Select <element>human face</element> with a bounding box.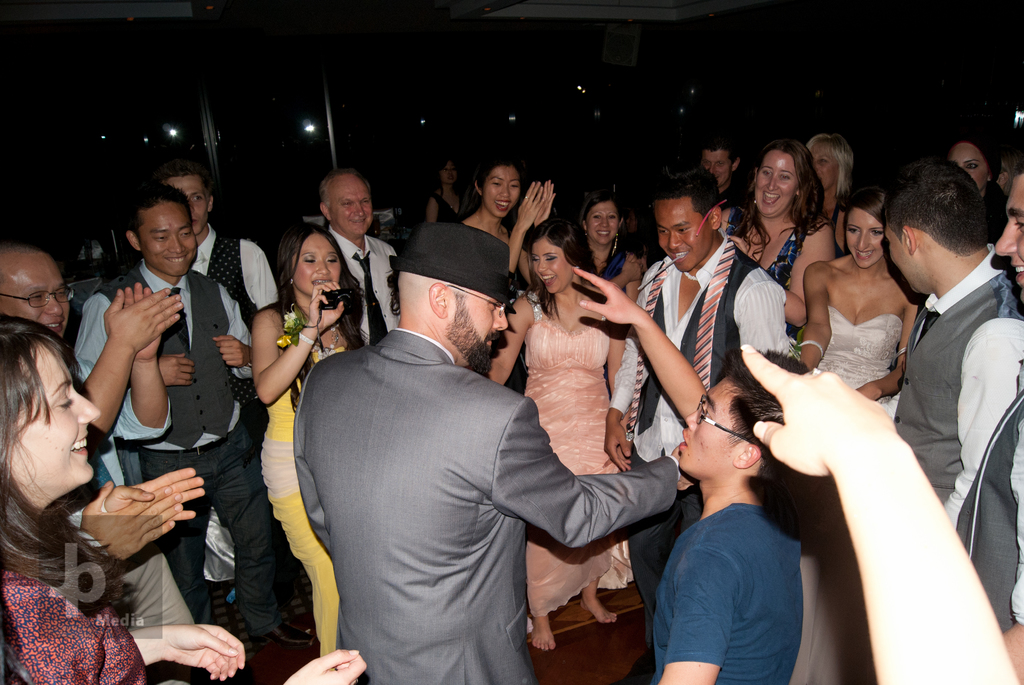
detection(8, 255, 69, 336).
